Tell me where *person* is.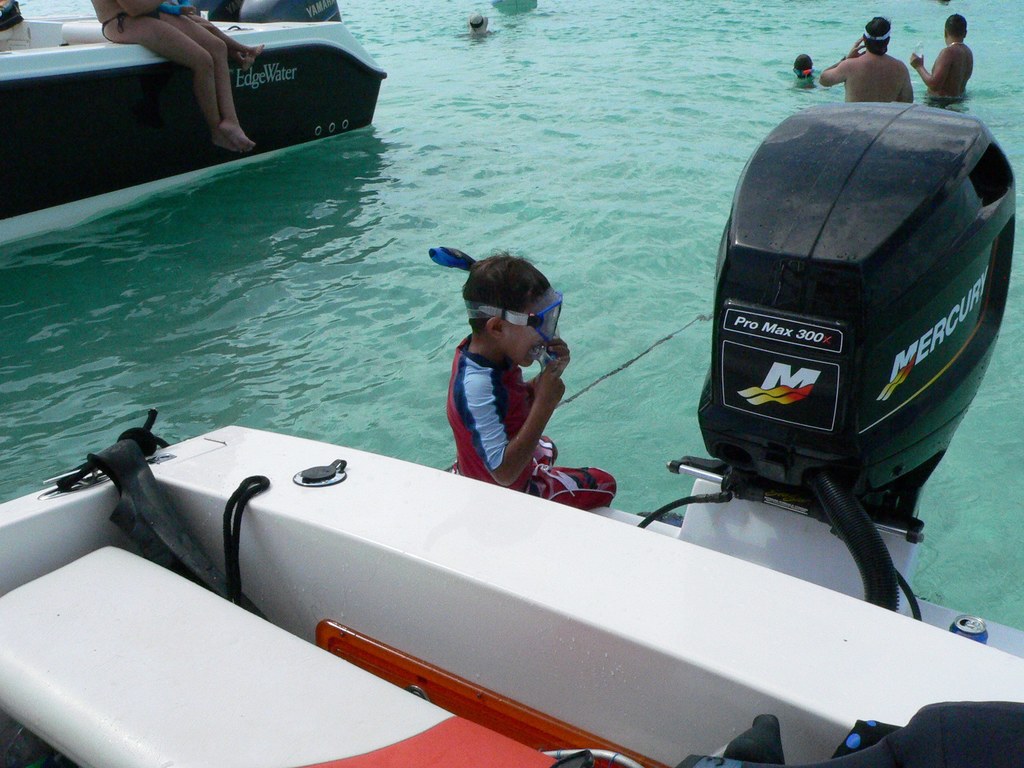
*person* is at box=[445, 252, 616, 509].
